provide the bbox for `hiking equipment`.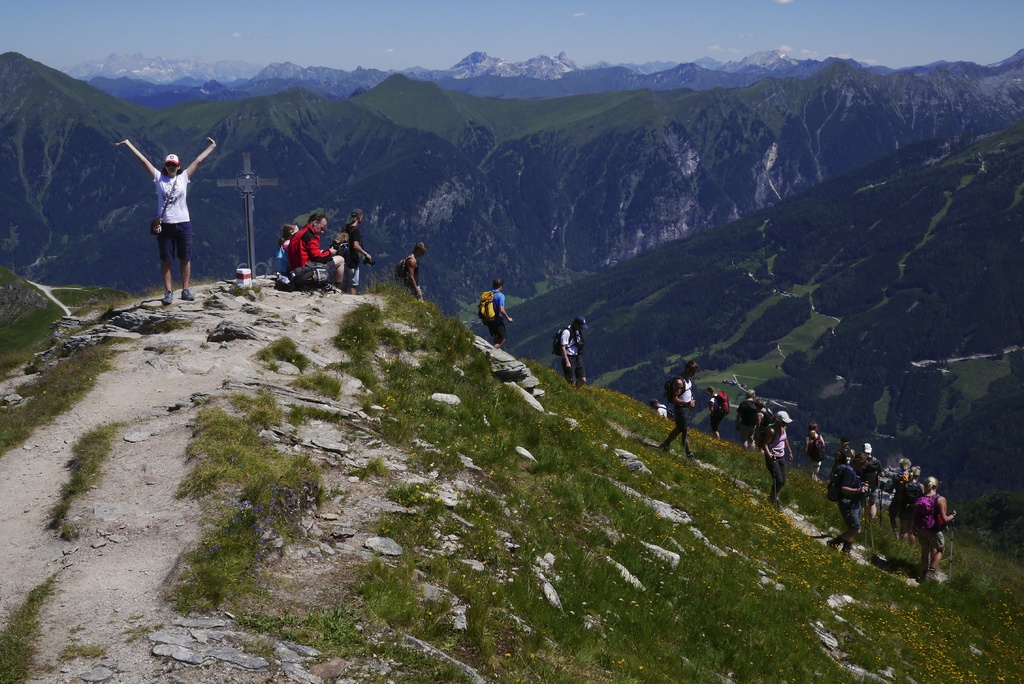
[x1=754, y1=424, x2=775, y2=452].
